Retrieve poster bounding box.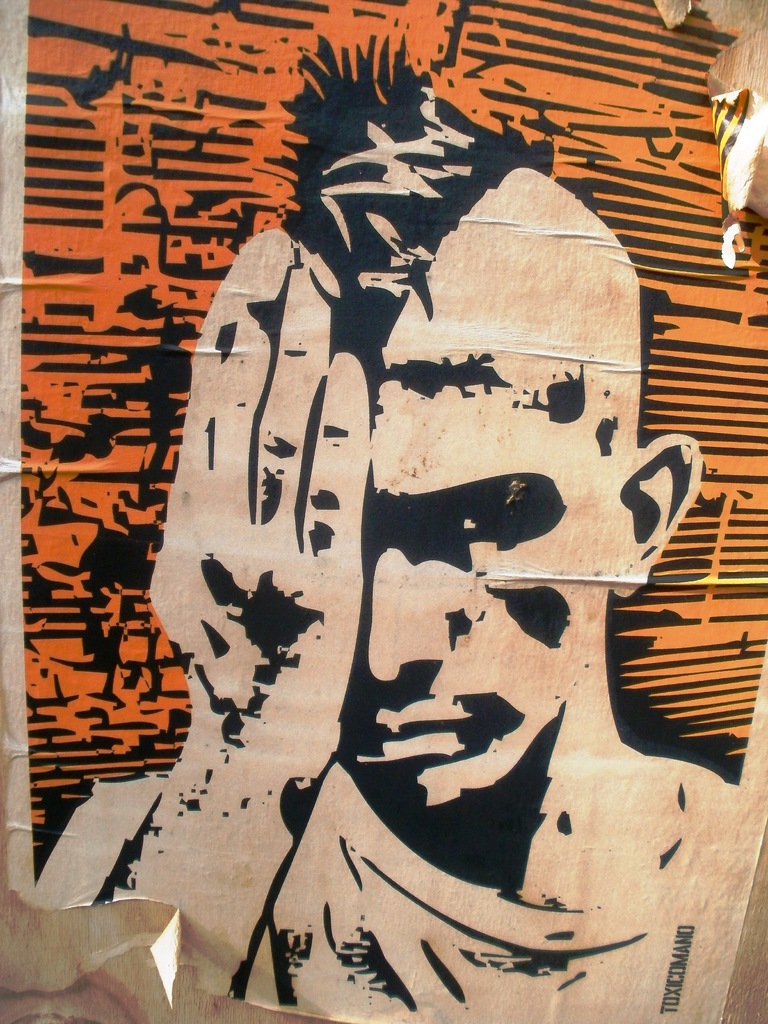
Bounding box: [x1=0, y1=0, x2=767, y2=1023].
